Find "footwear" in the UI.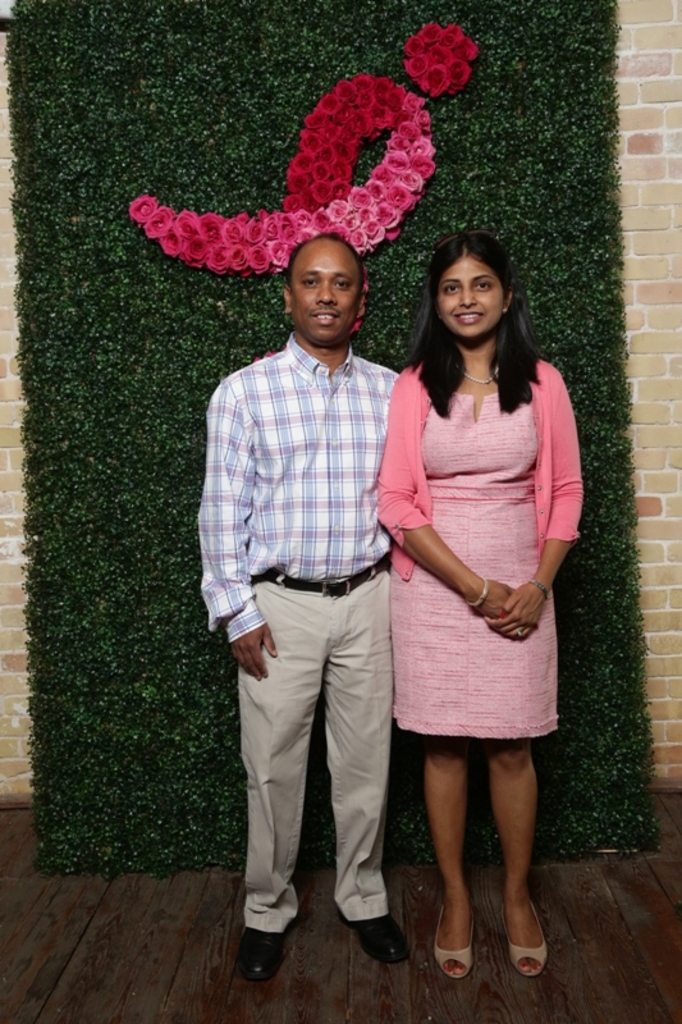
UI element at select_region(431, 905, 476, 979).
